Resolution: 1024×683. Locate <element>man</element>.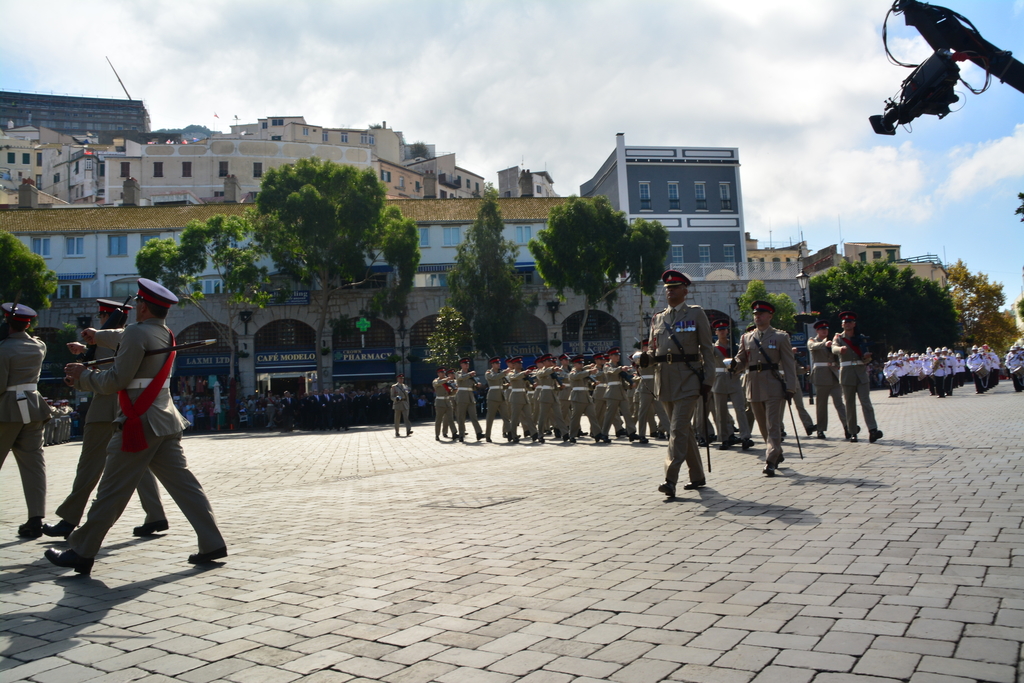
left=1006, top=343, right=1023, bottom=388.
